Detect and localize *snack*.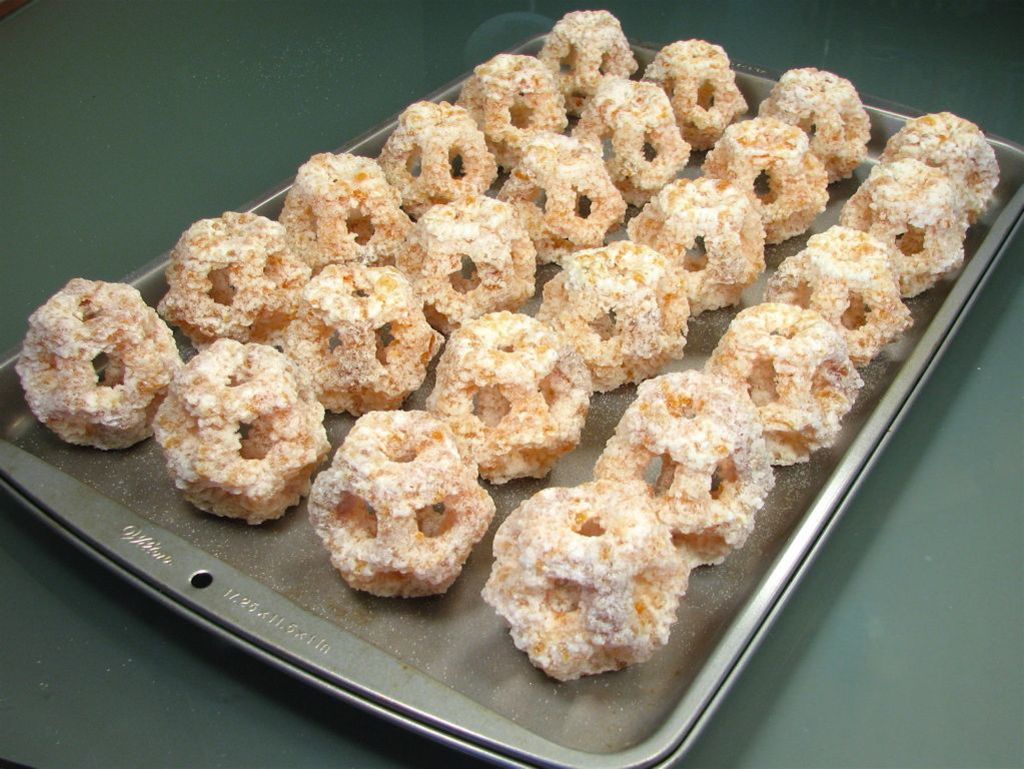
Localized at detection(485, 481, 683, 676).
